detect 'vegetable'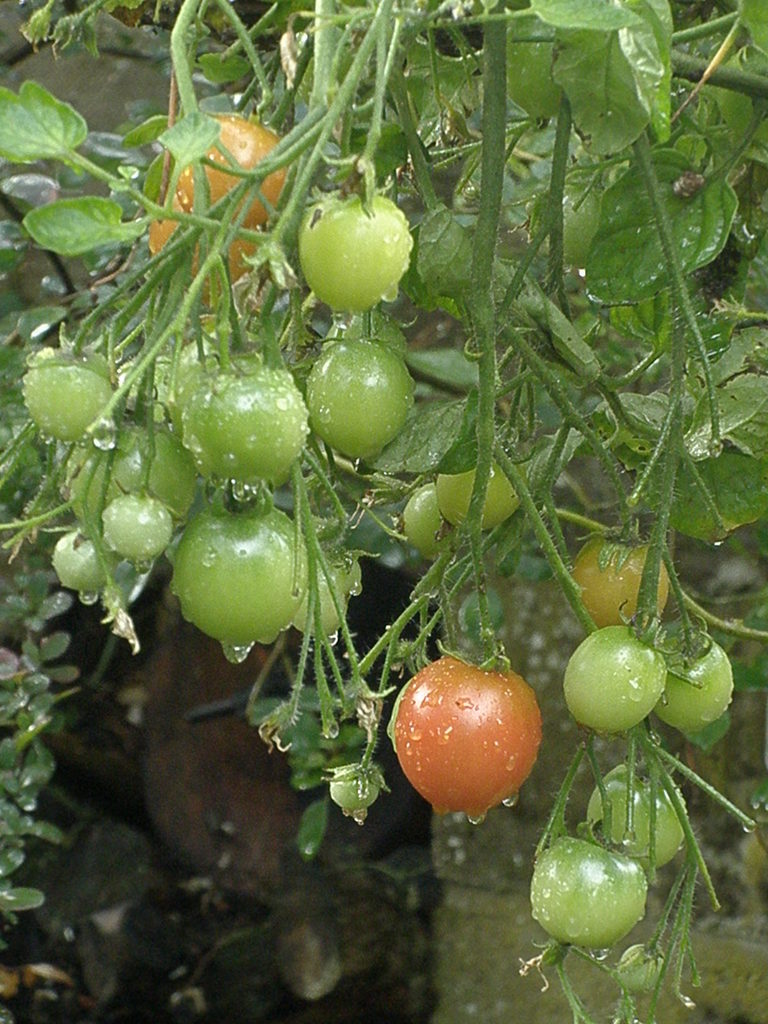
x1=298, y1=331, x2=425, y2=461
